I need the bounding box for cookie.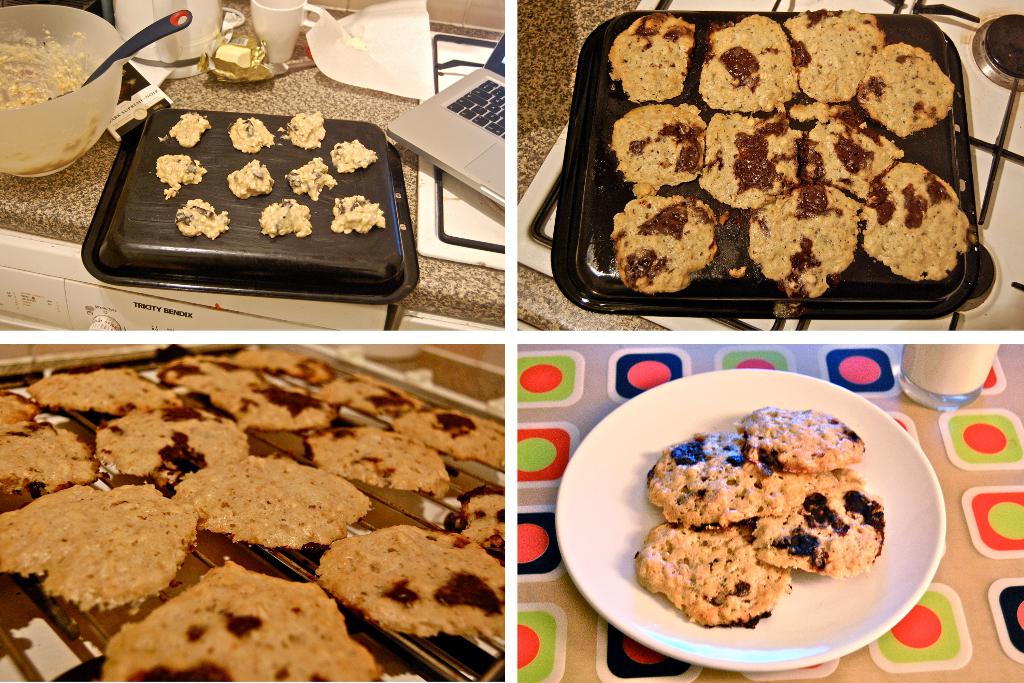
Here it is: select_region(332, 195, 387, 235).
